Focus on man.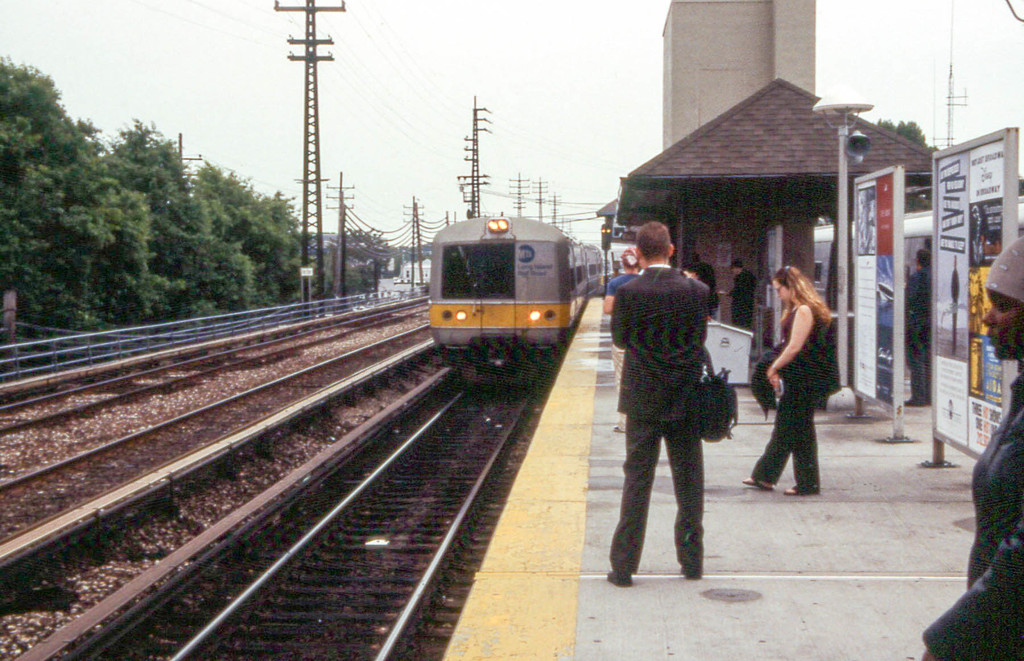
Focused at (601, 248, 648, 428).
